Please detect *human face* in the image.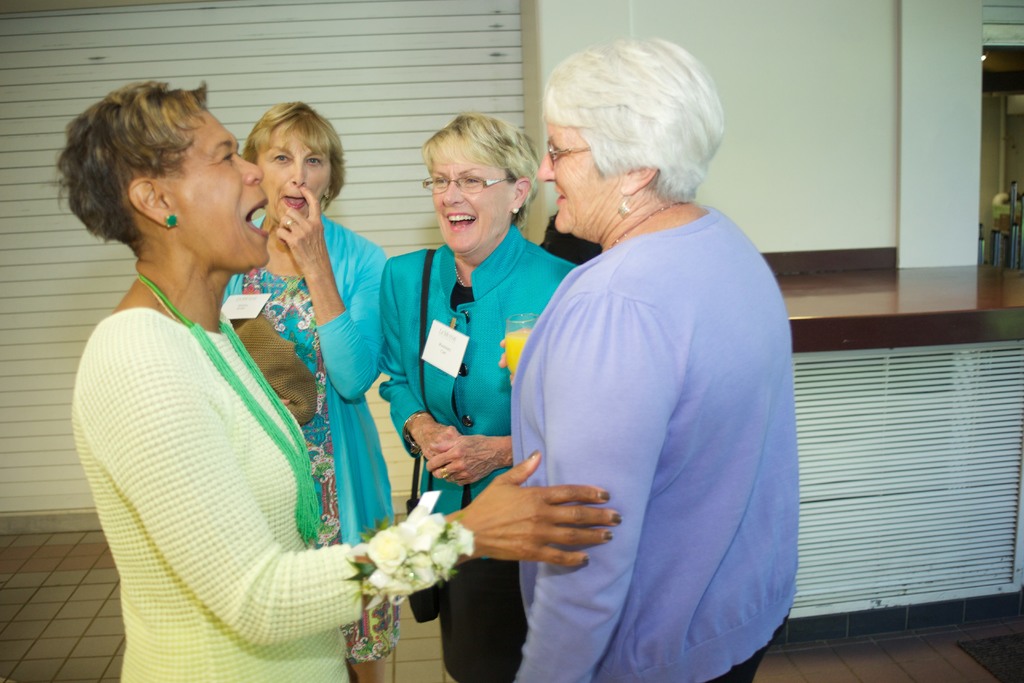
[537,119,618,235].
